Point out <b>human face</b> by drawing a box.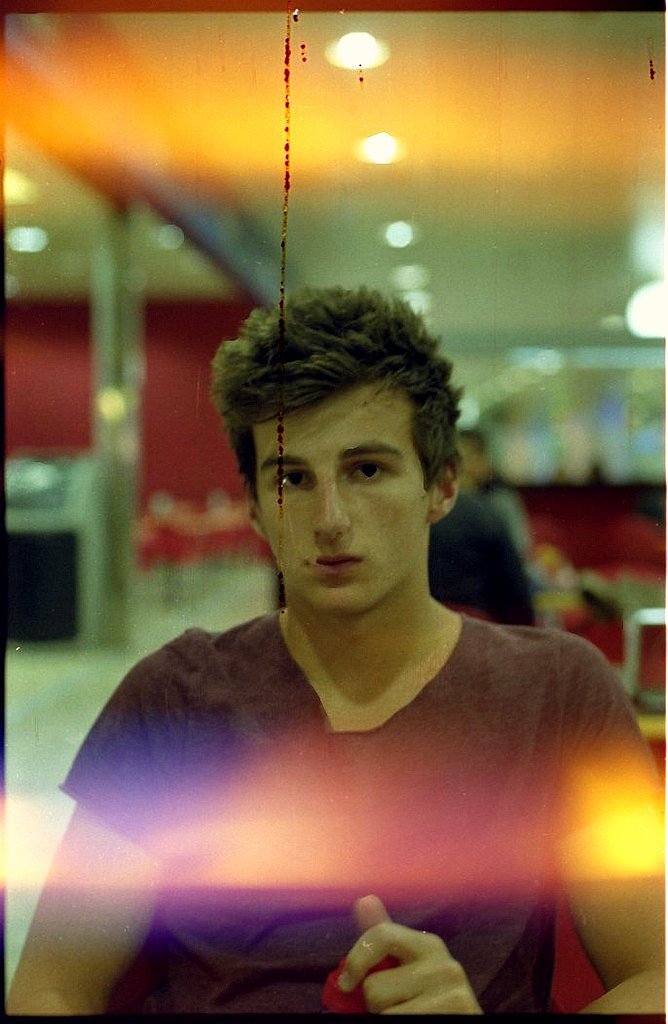
(x1=257, y1=368, x2=432, y2=611).
